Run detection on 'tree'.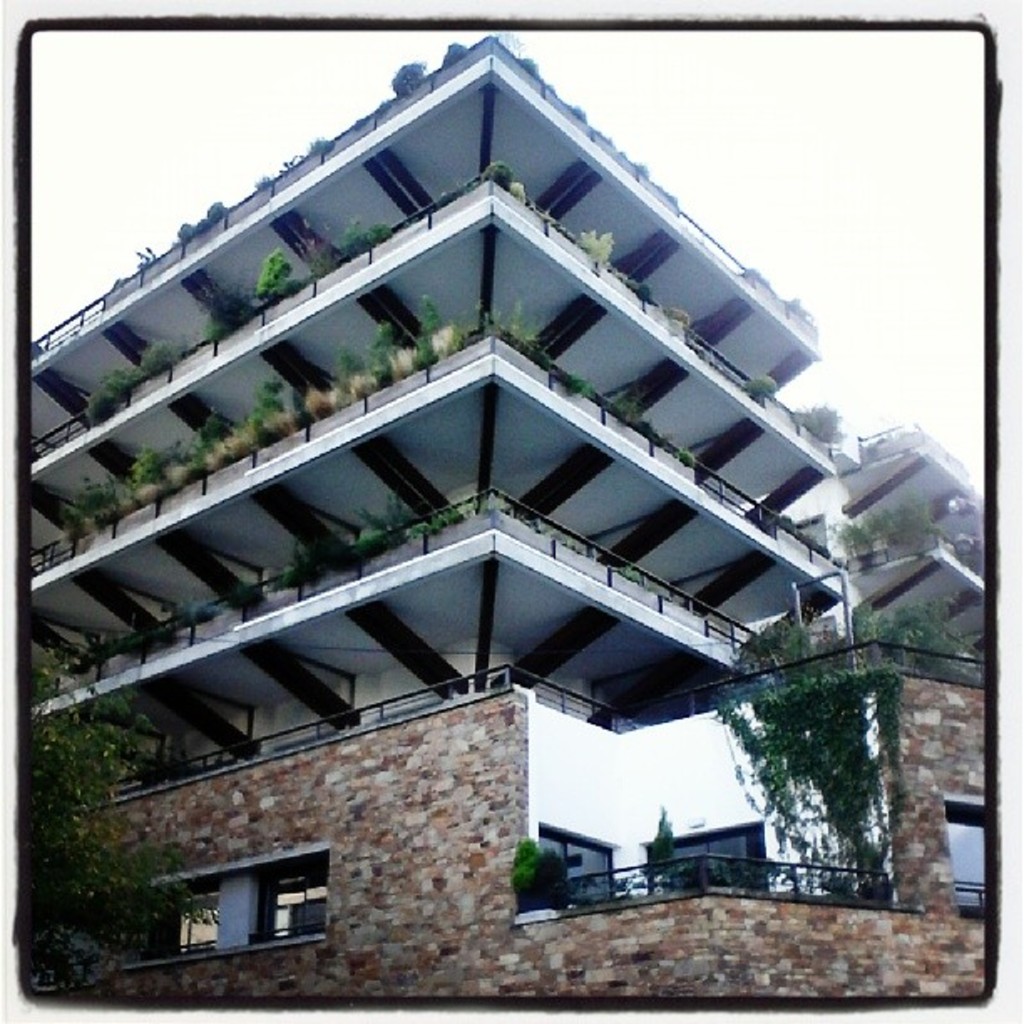
Result: 676/601/902/907.
